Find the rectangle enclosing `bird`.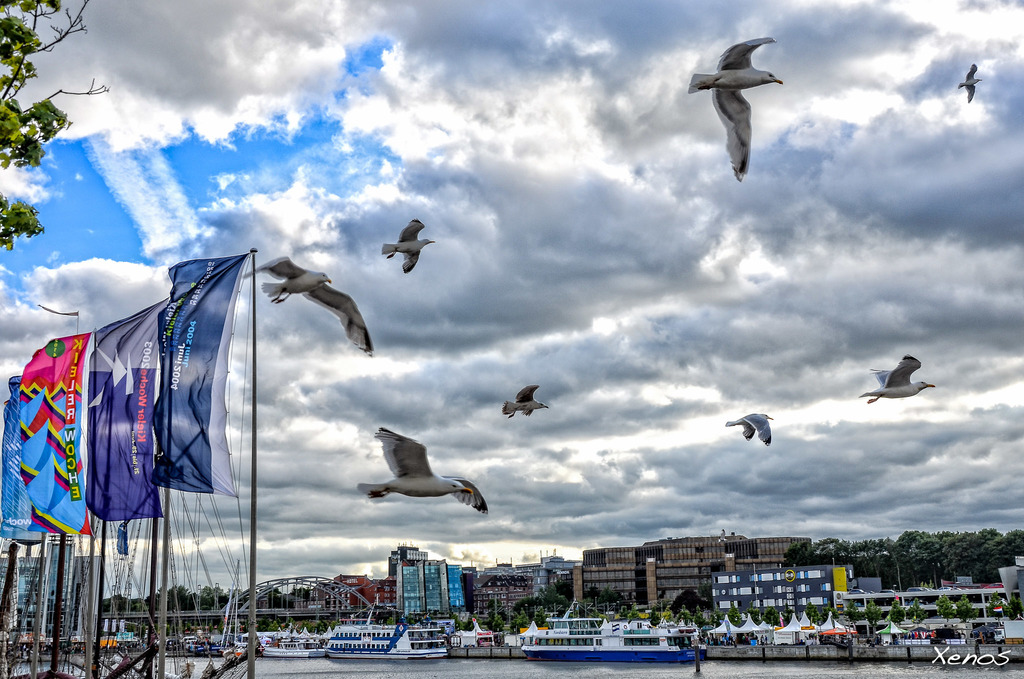
crop(499, 380, 548, 418).
